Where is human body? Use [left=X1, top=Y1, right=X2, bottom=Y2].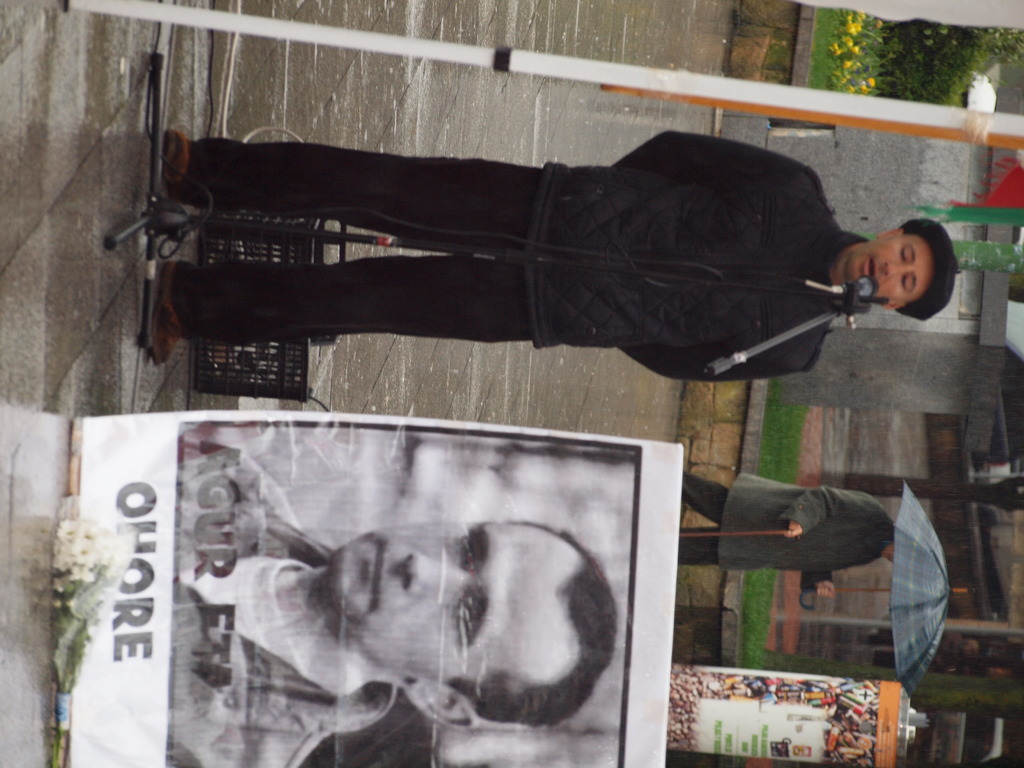
[left=173, top=435, right=618, bottom=767].
